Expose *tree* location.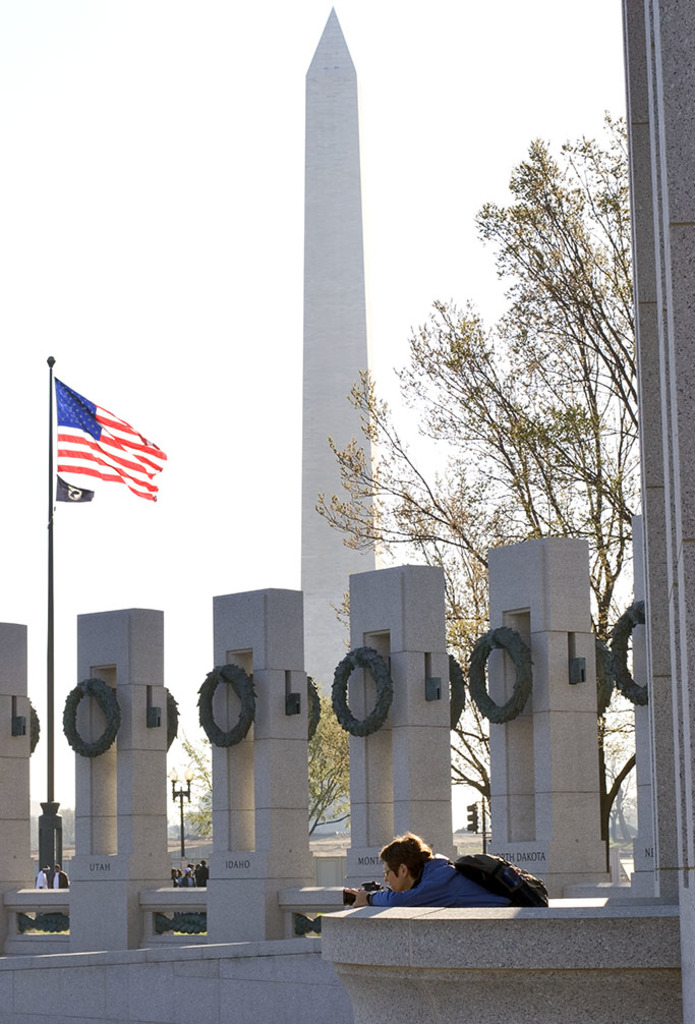
Exposed at box(287, 43, 667, 943).
